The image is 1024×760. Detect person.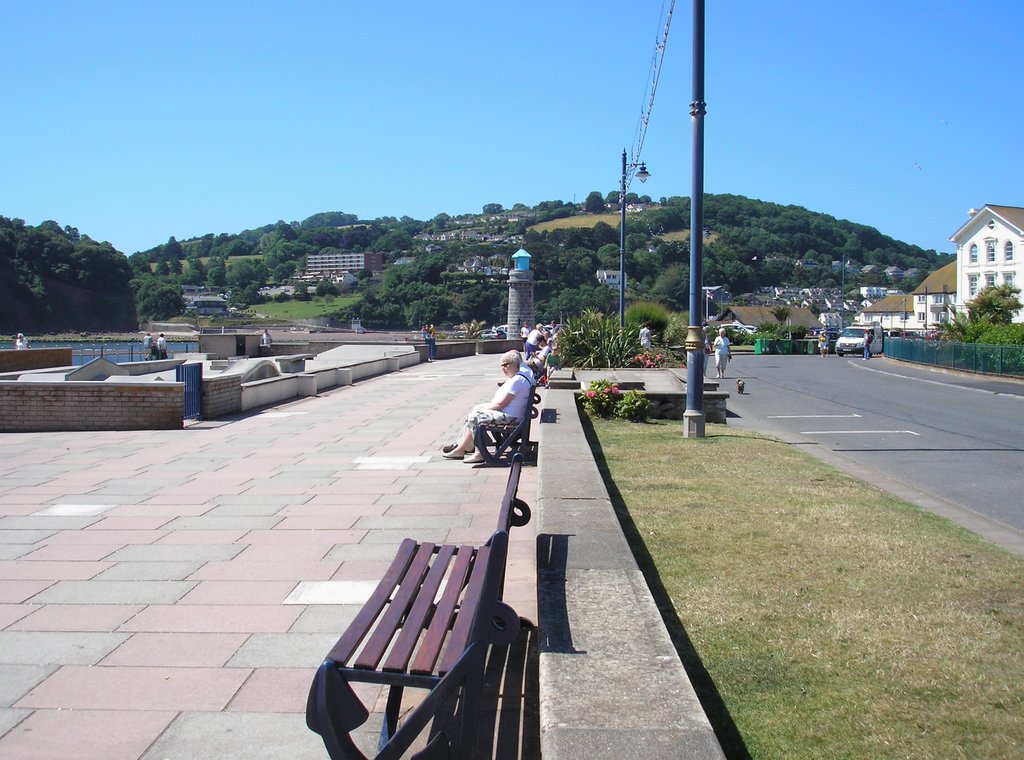
Detection: x1=714 y1=327 x2=731 y2=378.
